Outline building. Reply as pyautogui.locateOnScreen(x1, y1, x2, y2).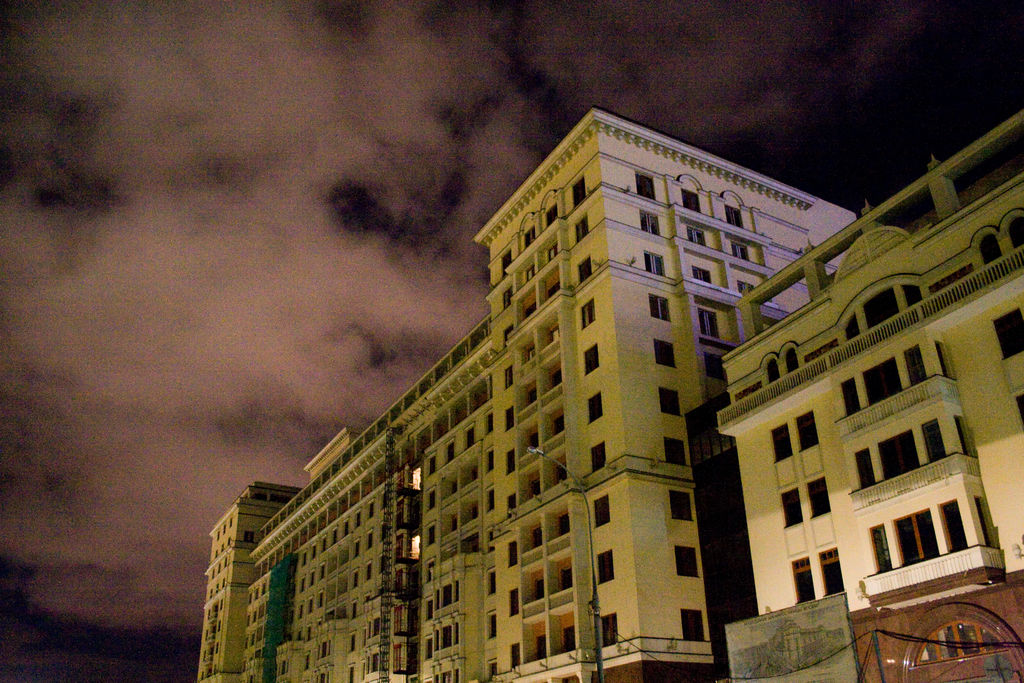
pyautogui.locateOnScreen(194, 101, 1023, 682).
